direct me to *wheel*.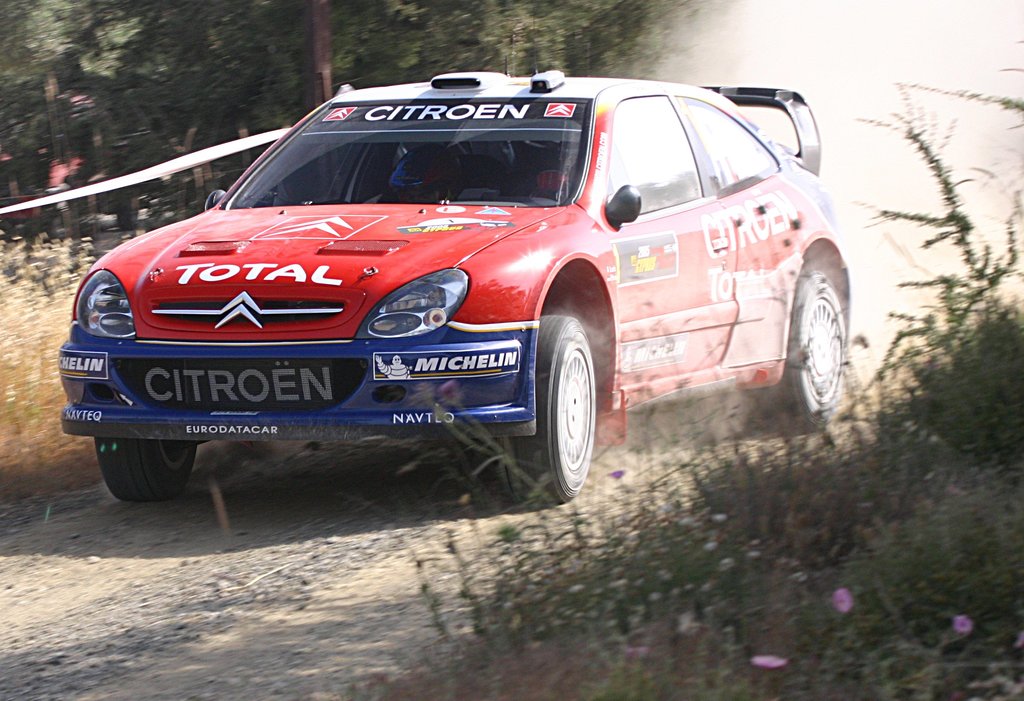
Direction: (493, 313, 595, 504).
